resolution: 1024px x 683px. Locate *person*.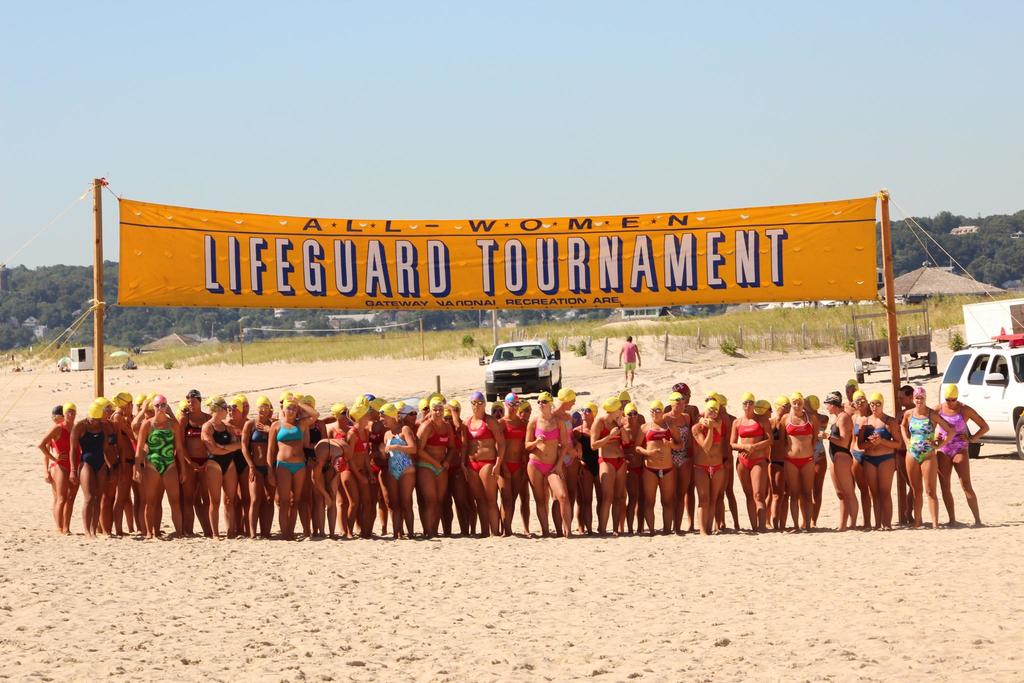
x1=865, y1=390, x2=917, y2=526.
